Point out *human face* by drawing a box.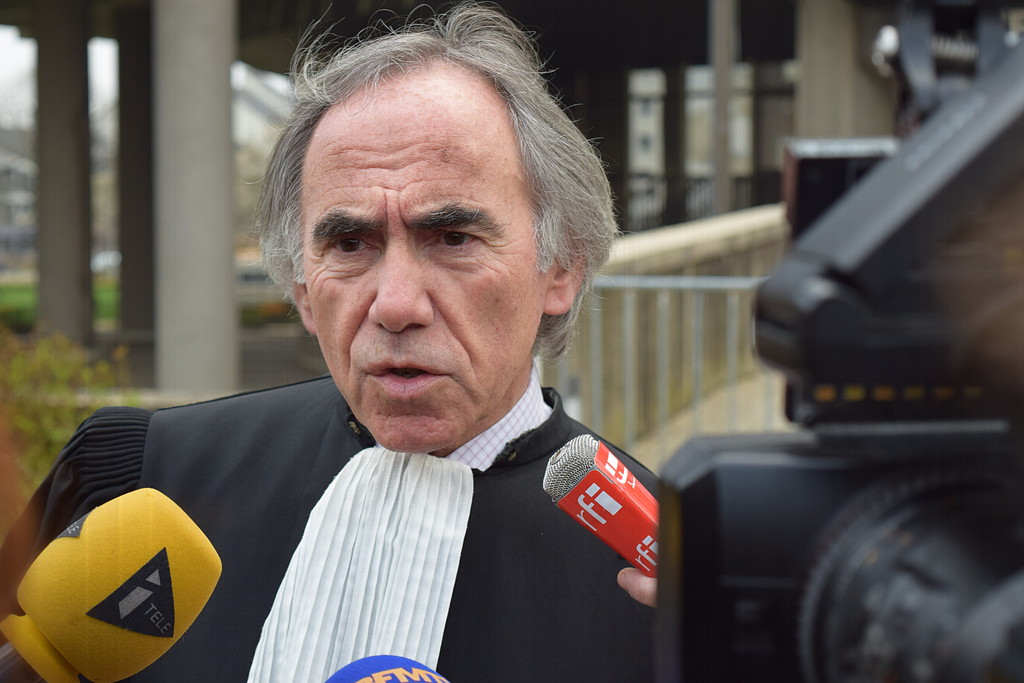
bbox=(303, 67, 551, 452).
